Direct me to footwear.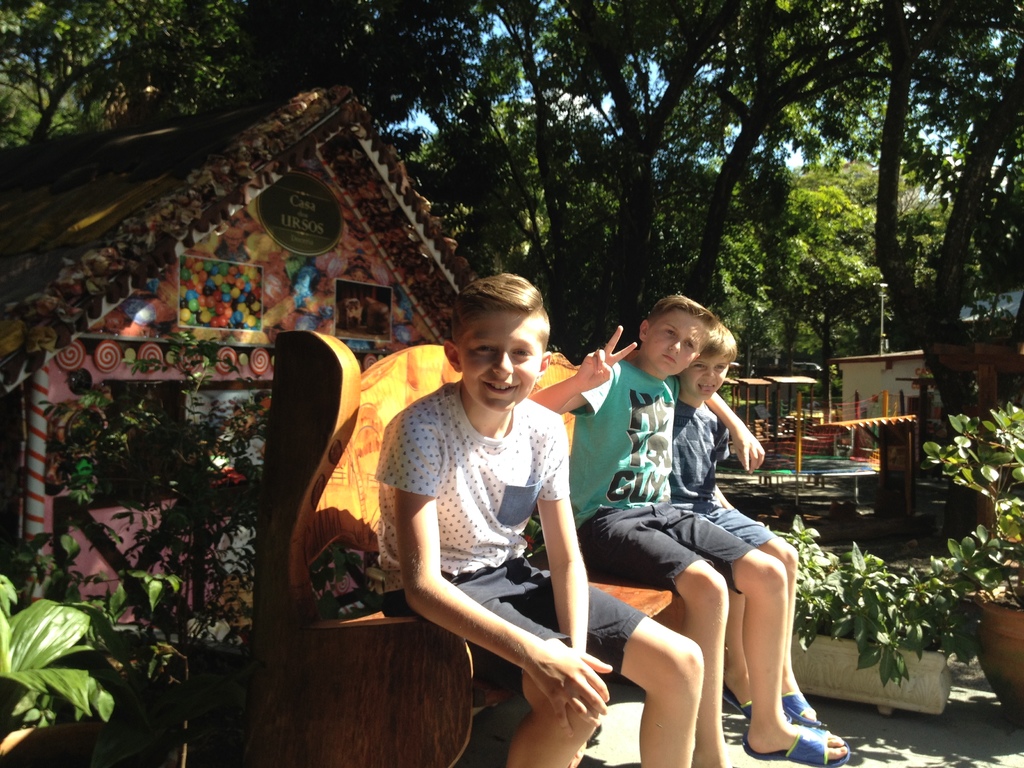
Direction: left=771, top=685, right=823, bottom=733.
